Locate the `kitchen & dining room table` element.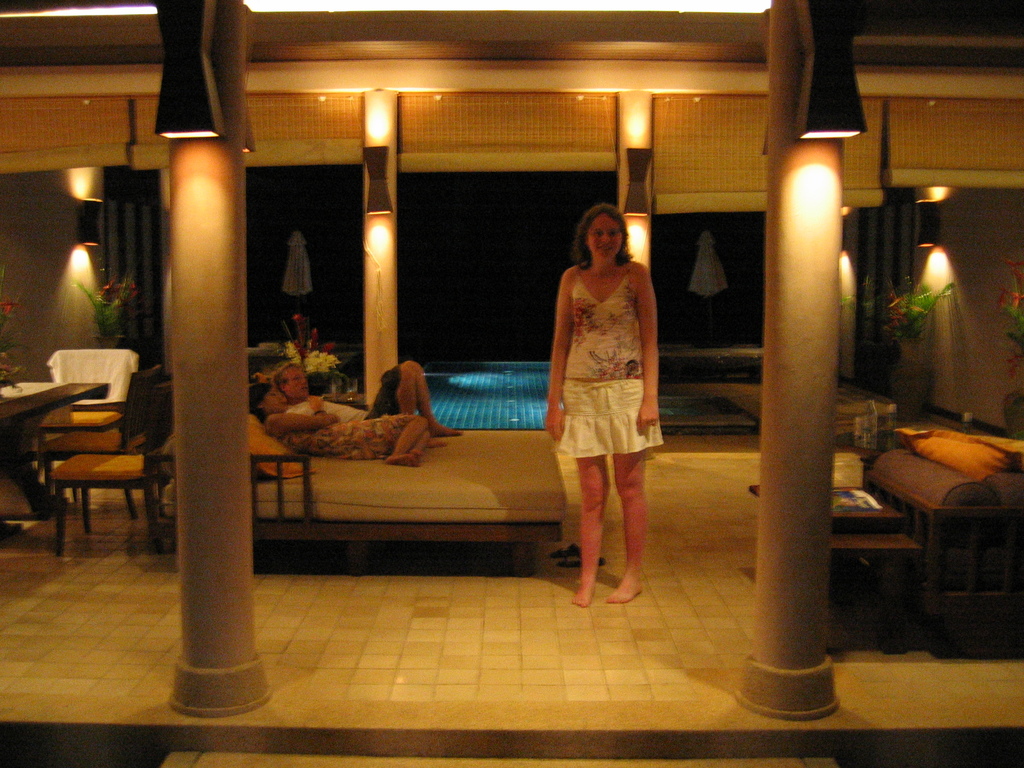
Element bbox: bbox=(0, 378, 112, 527).
